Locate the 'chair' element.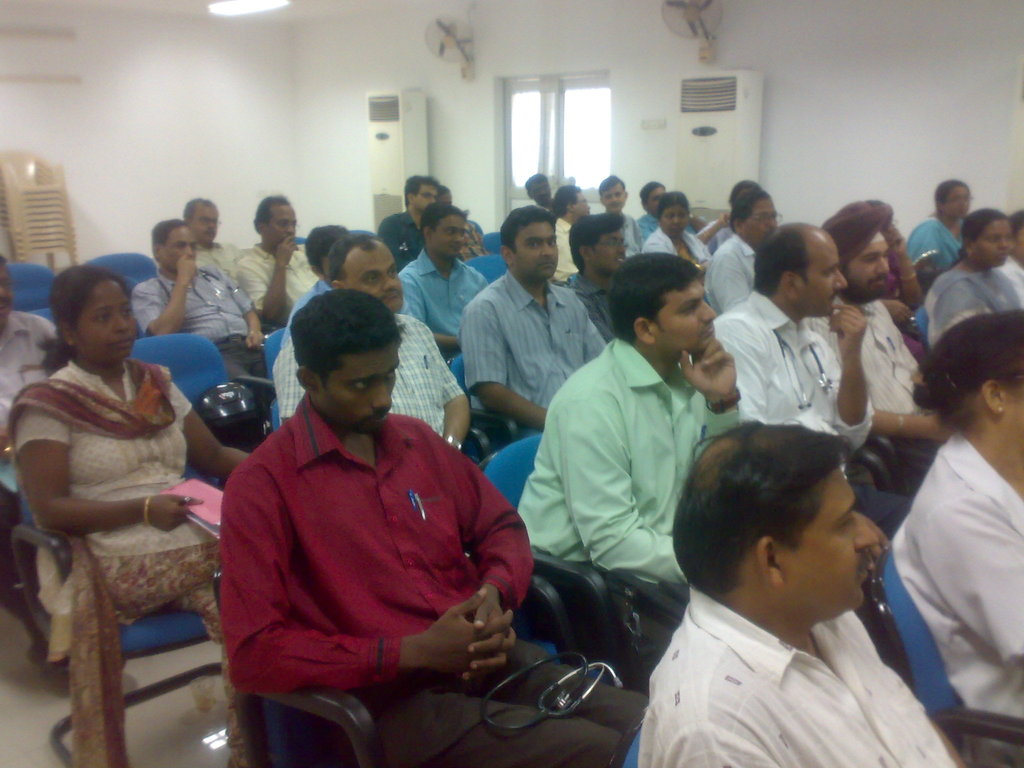
Element bbox: bbox=[459, 430, 701, 668].
